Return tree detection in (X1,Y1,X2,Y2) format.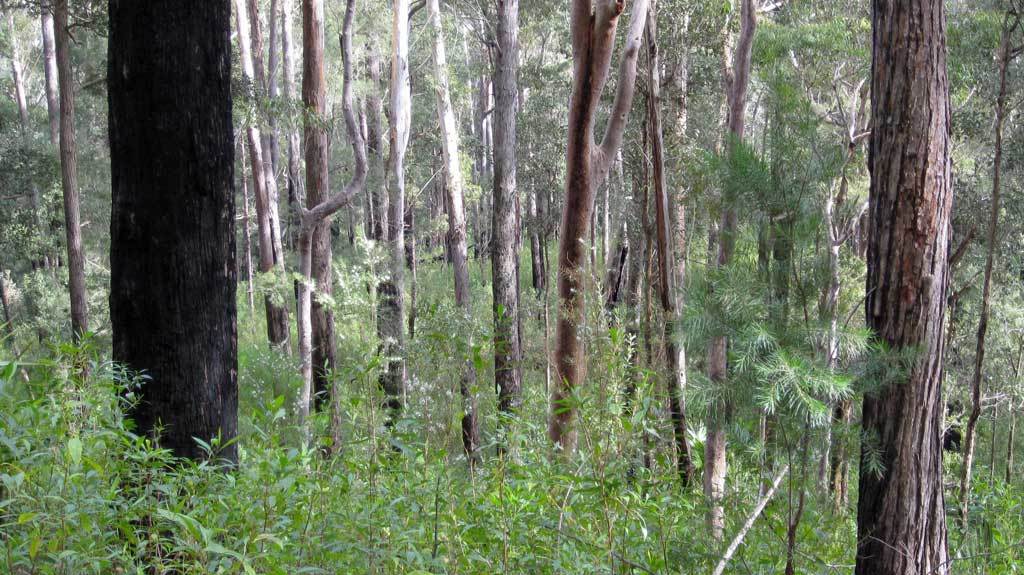
(424,0,485,476).
